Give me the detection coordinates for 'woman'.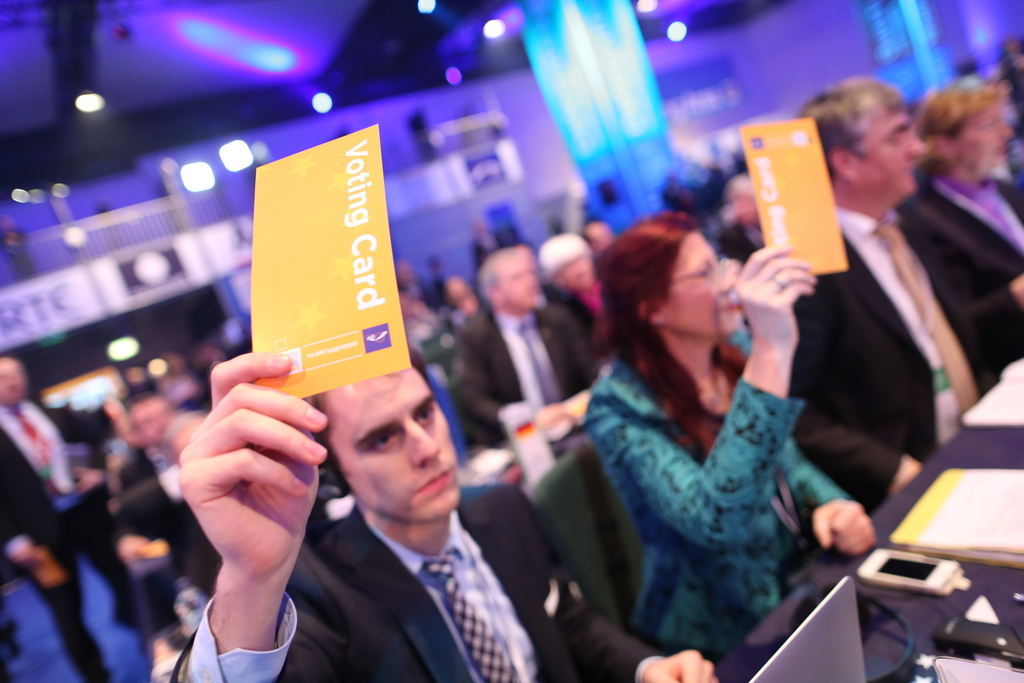
crop(555, 169, 871, 682).
